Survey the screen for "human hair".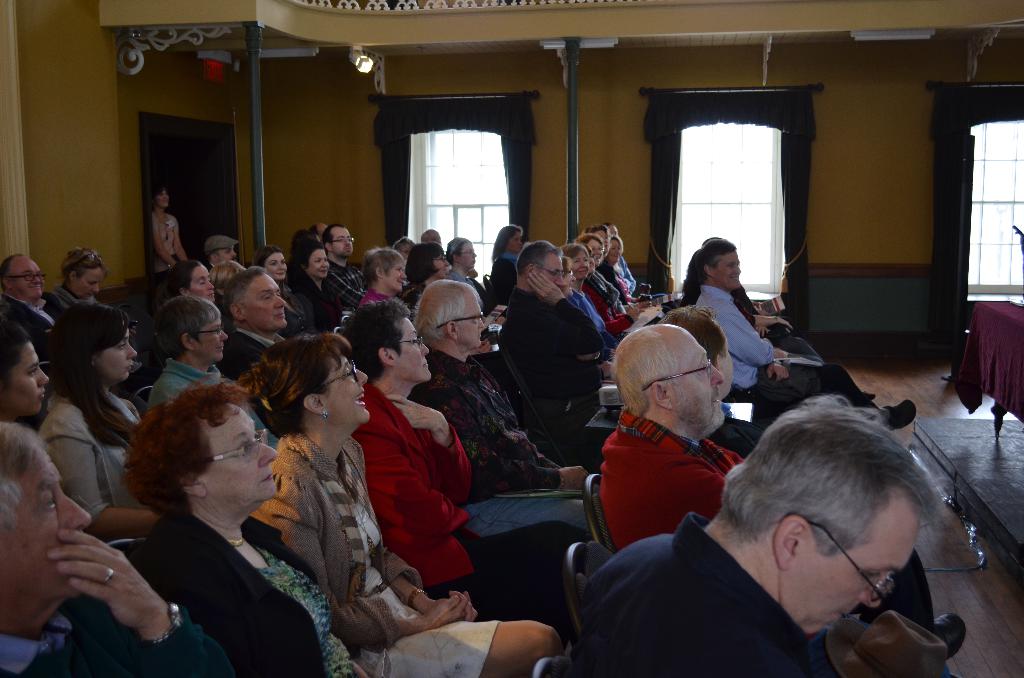
Survey found: (left=163, top=261, right=199, bottom=291).
